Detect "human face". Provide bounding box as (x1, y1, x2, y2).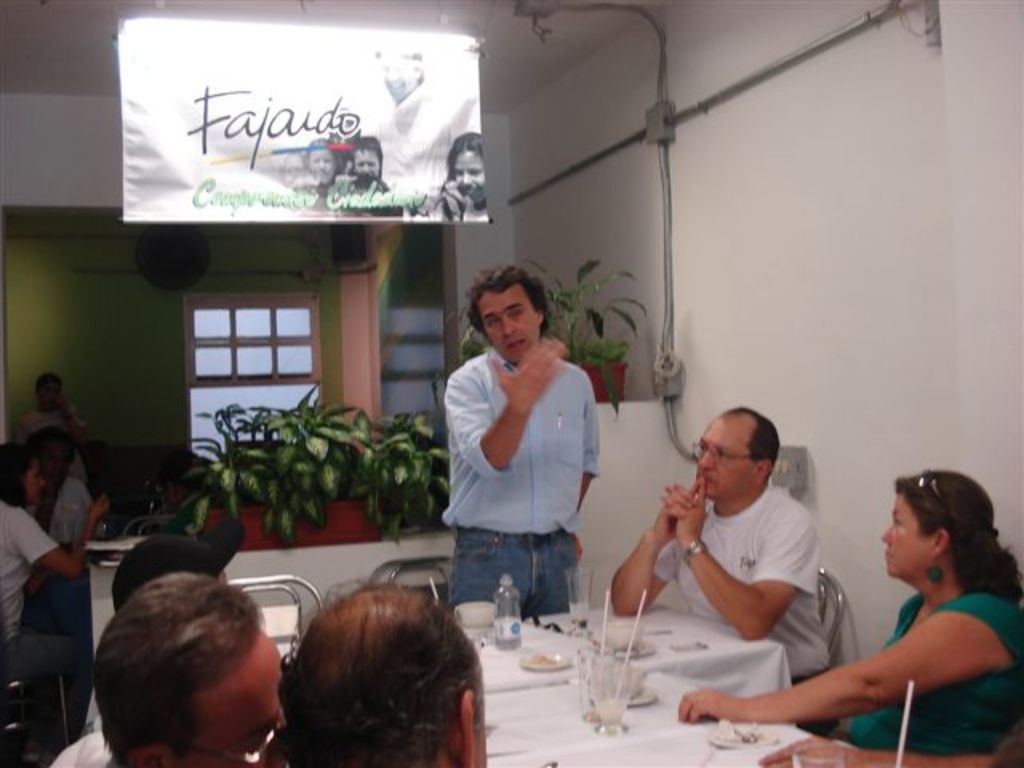
(478, 291, 544, 365).
